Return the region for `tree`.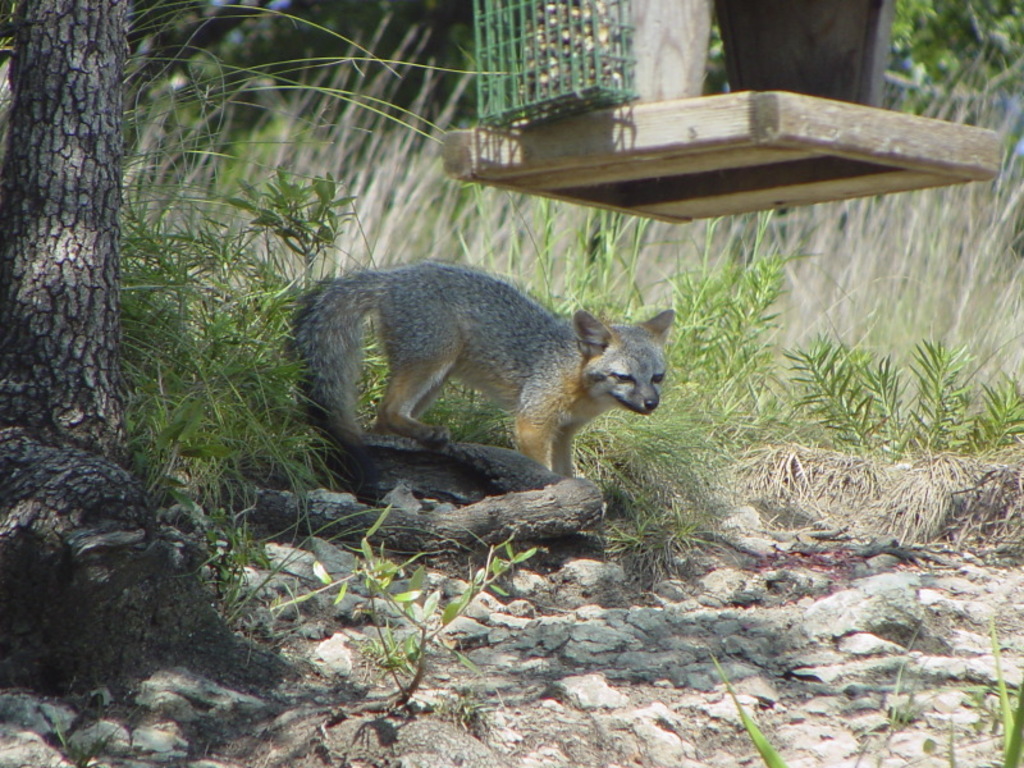
box(0, 0, 268, 677).
